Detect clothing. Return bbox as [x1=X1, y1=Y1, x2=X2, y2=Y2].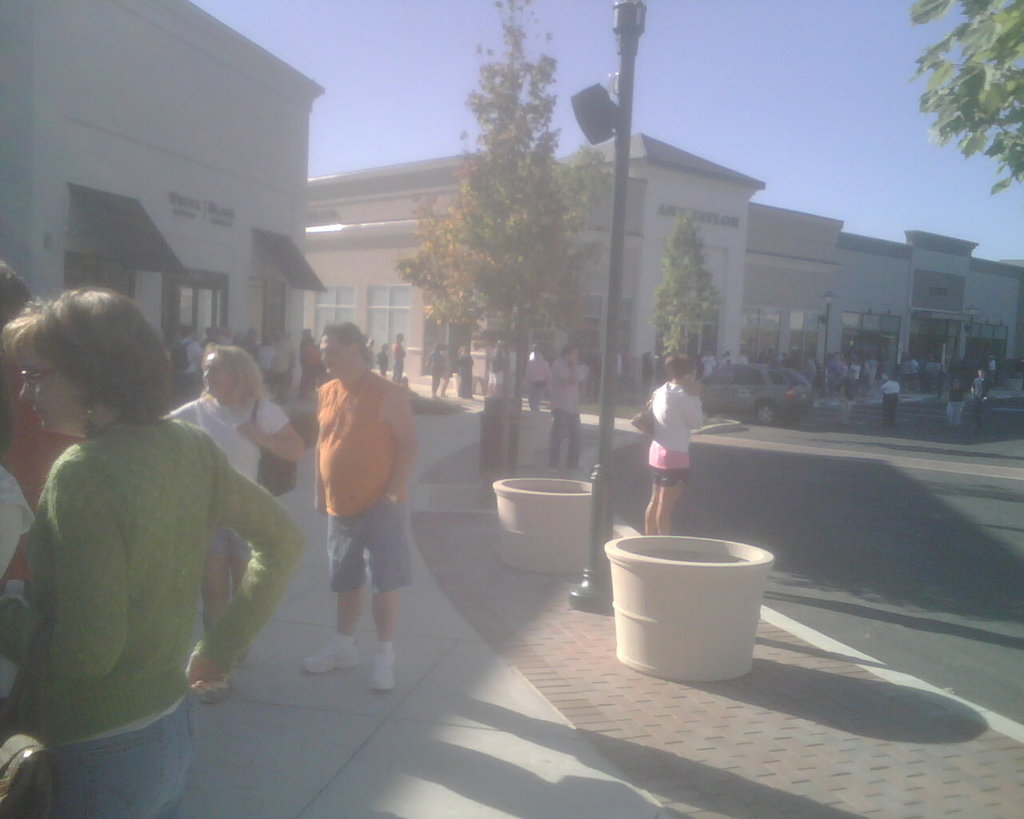
[x1=546, y1=354, x2=590, y2=472].
